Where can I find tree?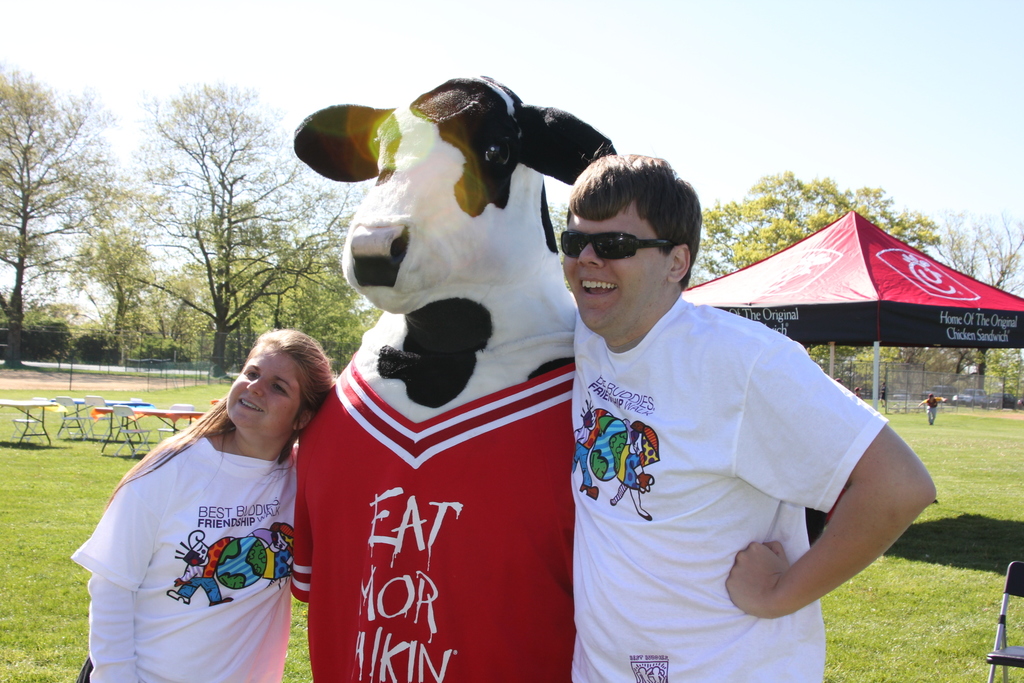
You can find it at [x1=1, y1=65, x2=99, y2=368].
